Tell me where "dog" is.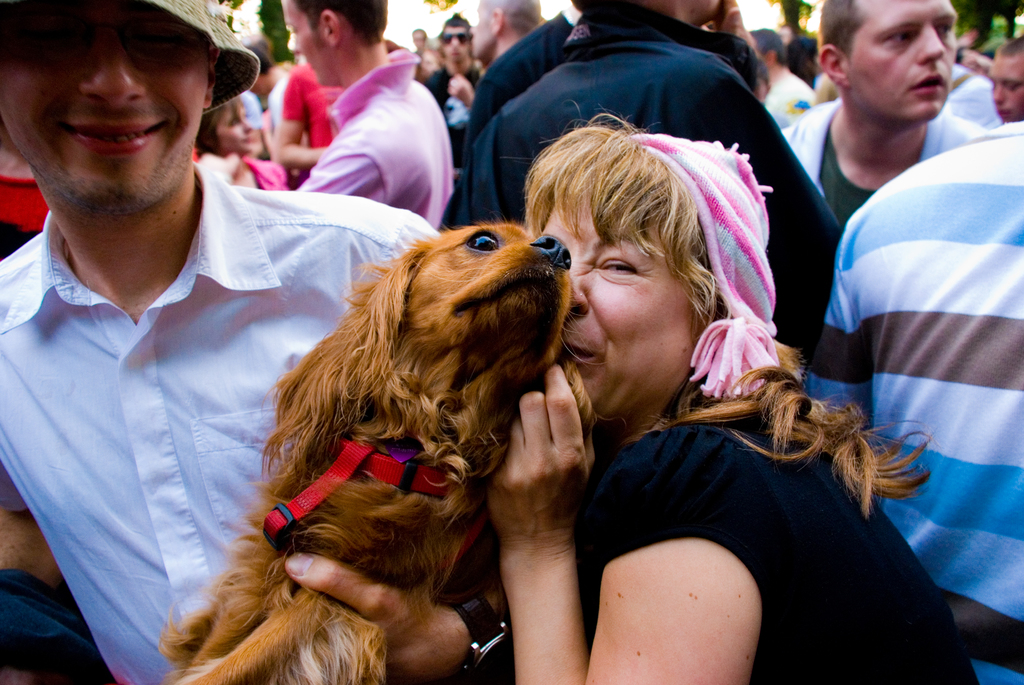
"dog" is at bbox=(157, 219, 808, 684).
